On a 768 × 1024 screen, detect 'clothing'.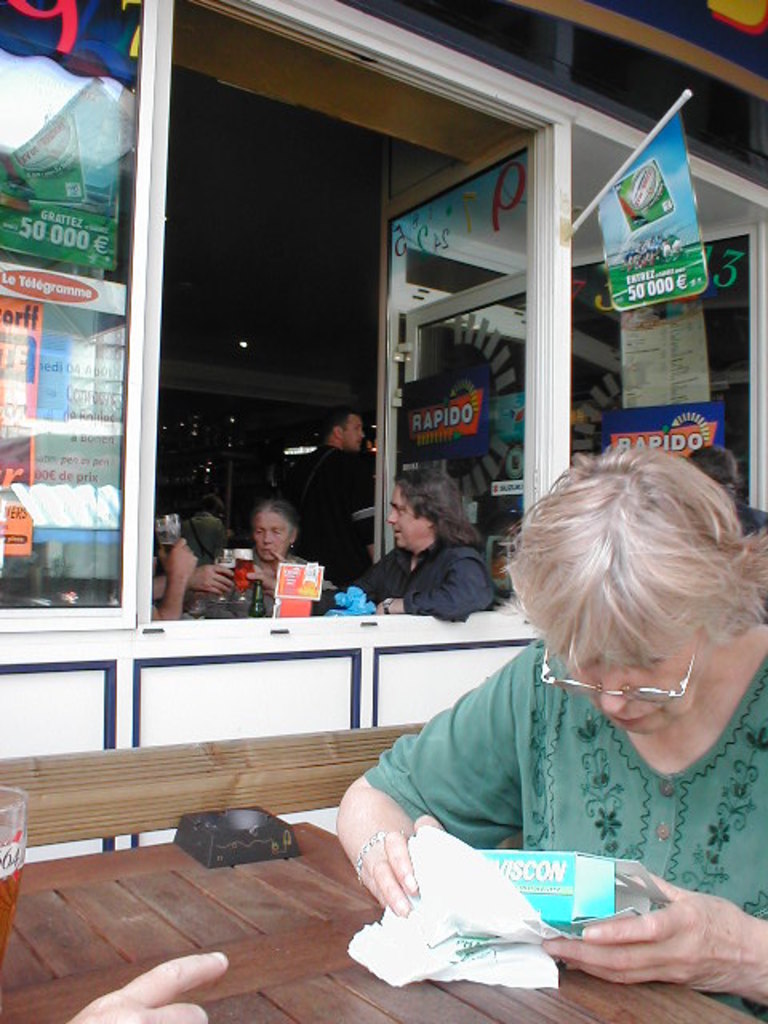
{"left": 285, "top": 434, "right": 373, "bottom": 574}.
